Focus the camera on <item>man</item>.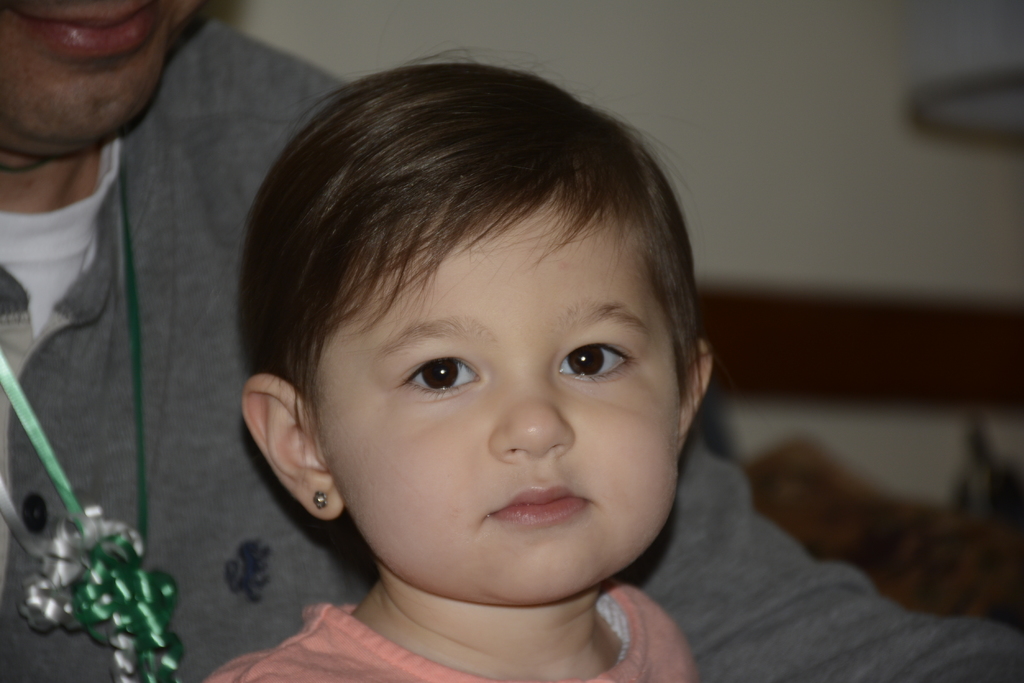
Focus region: [left=0, top=0, right=1023, bottom=679].
